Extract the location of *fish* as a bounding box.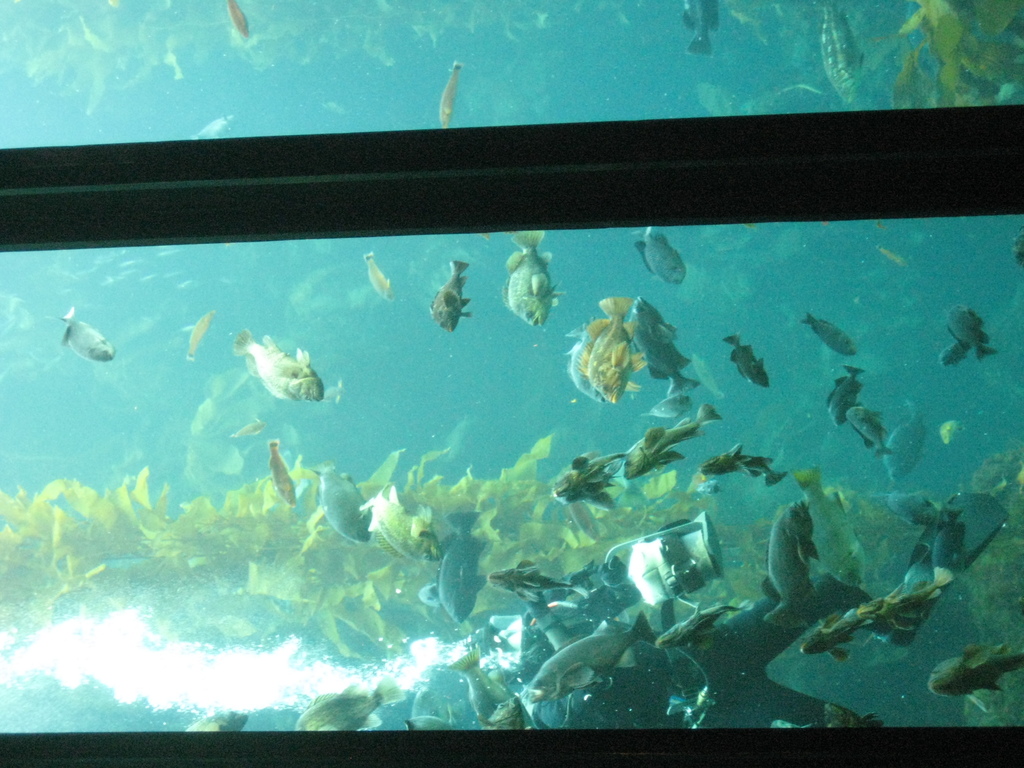
region(632, 222, 686, 283).
